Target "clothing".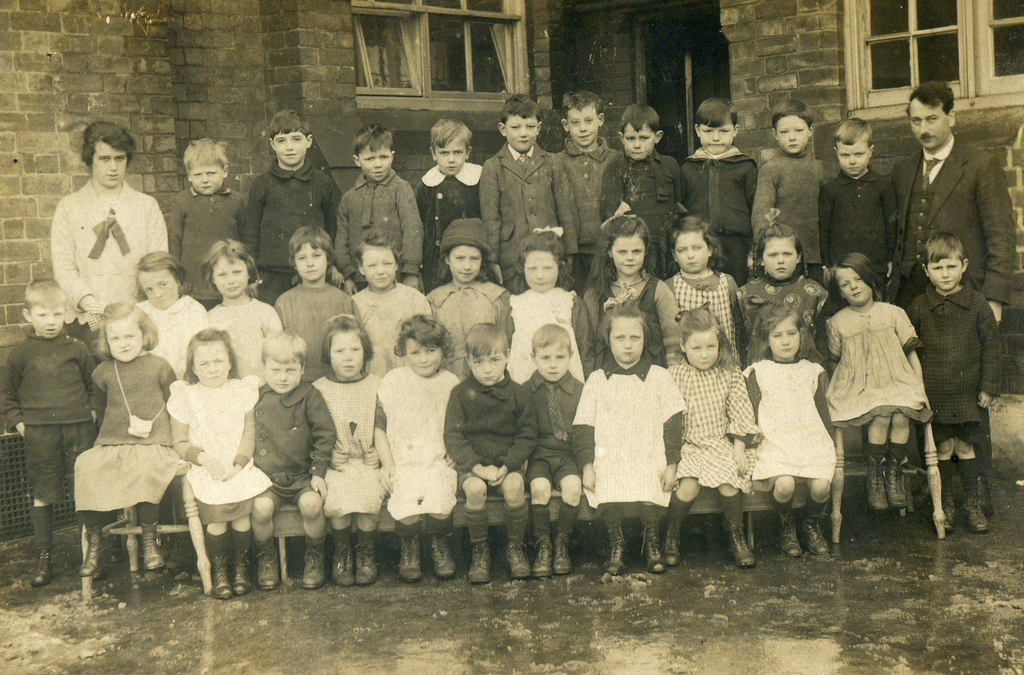
Target region: <region>168, 185, 249, 296</region>.
